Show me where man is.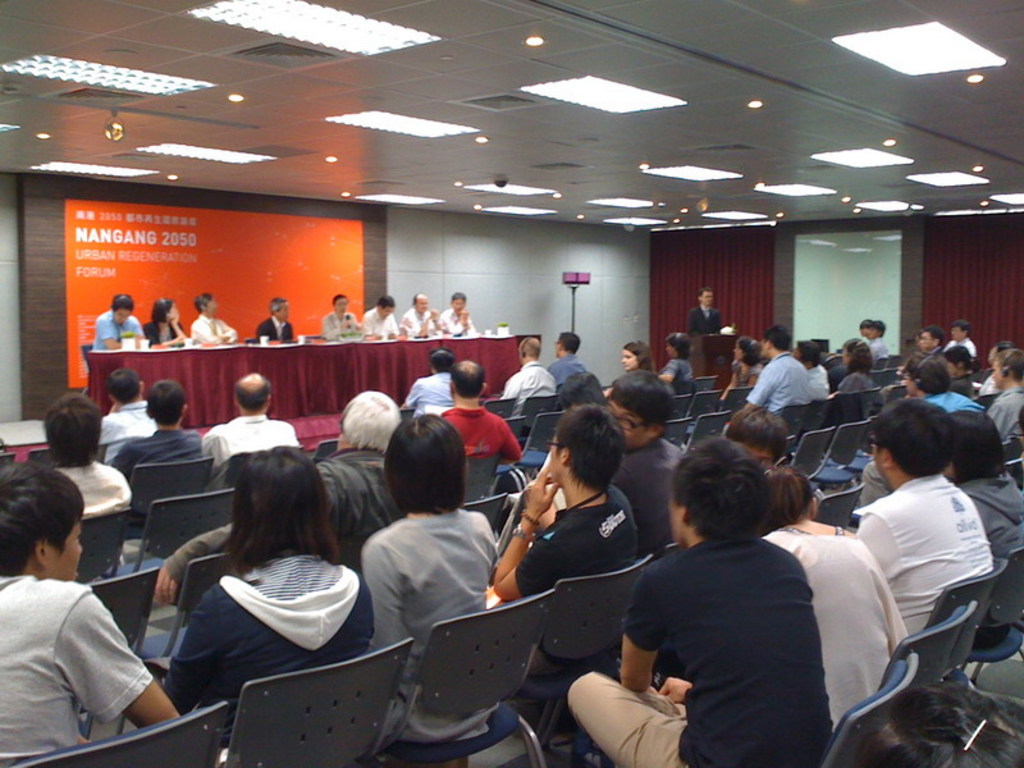
man is at bbox=(109, 376, 229, 500).
